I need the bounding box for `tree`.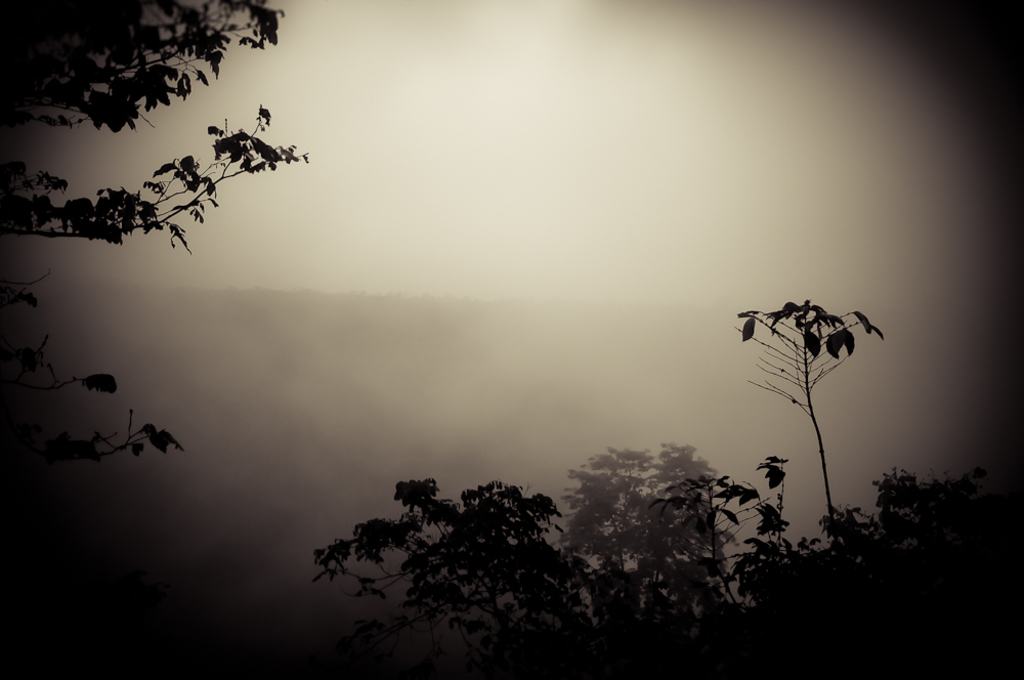
Here it is: 732, 290, 869, 550.
